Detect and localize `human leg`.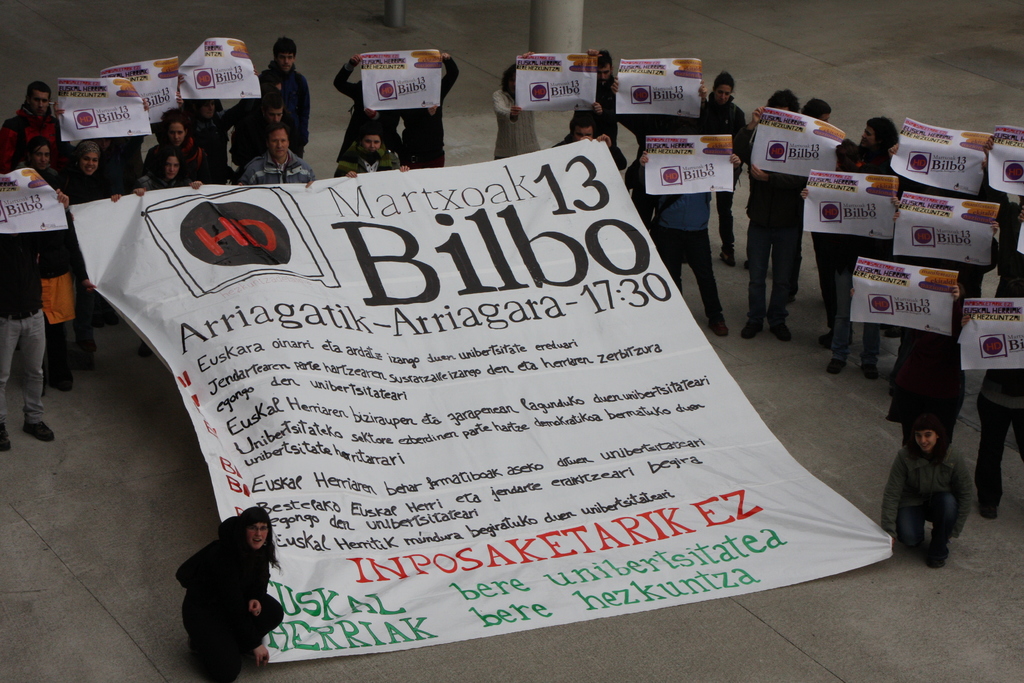
Localized at (184,630,239,682).
